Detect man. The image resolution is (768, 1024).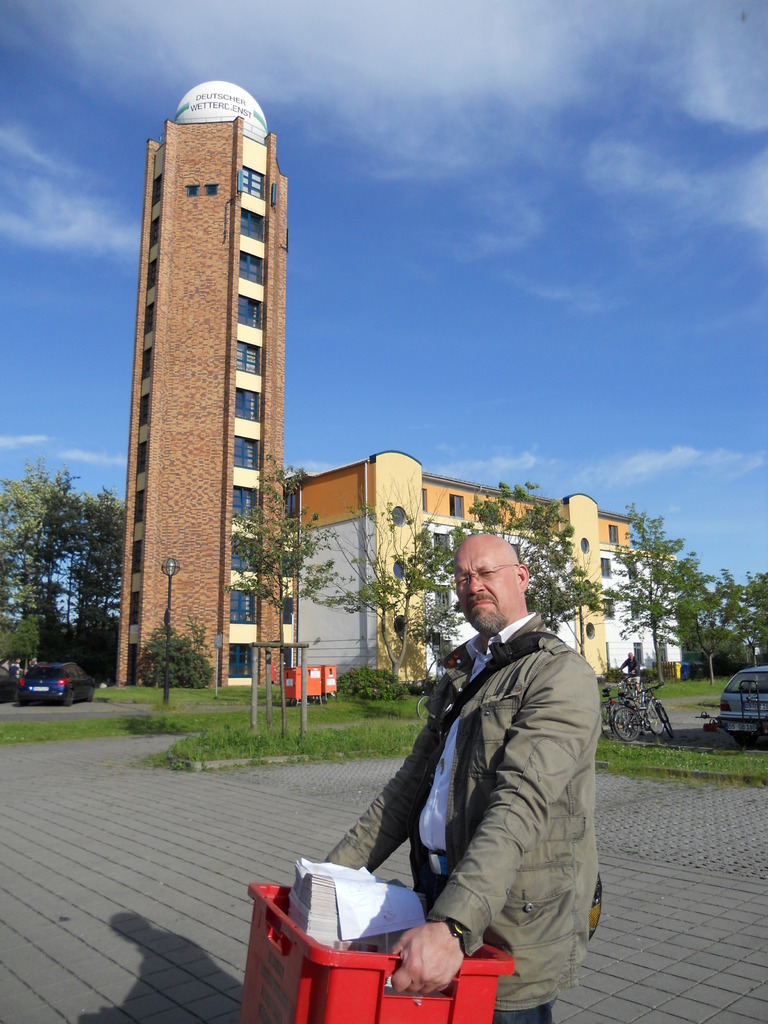
l=9, t=659, r=22, b=678.
